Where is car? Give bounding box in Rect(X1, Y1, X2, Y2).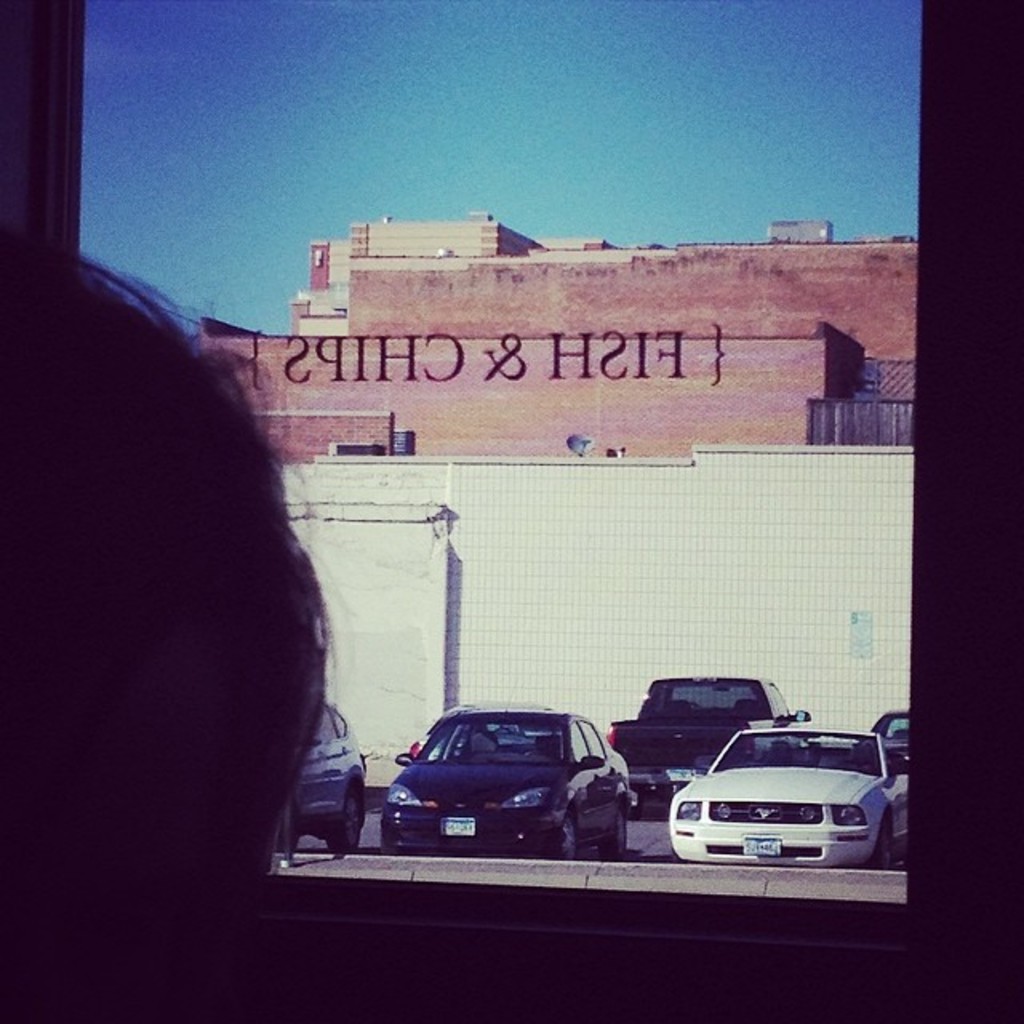
Rect(381, 702, 653, 862).
